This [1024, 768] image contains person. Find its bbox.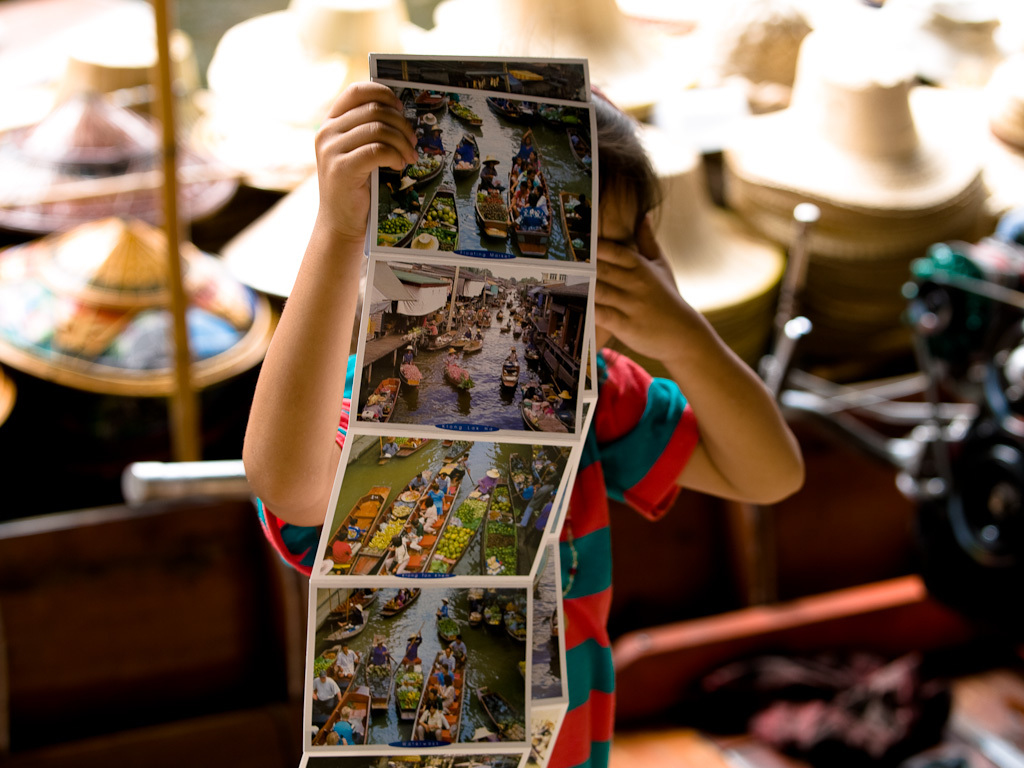
pyautogui.locateOnScreen(424, 123, 443, 158).
